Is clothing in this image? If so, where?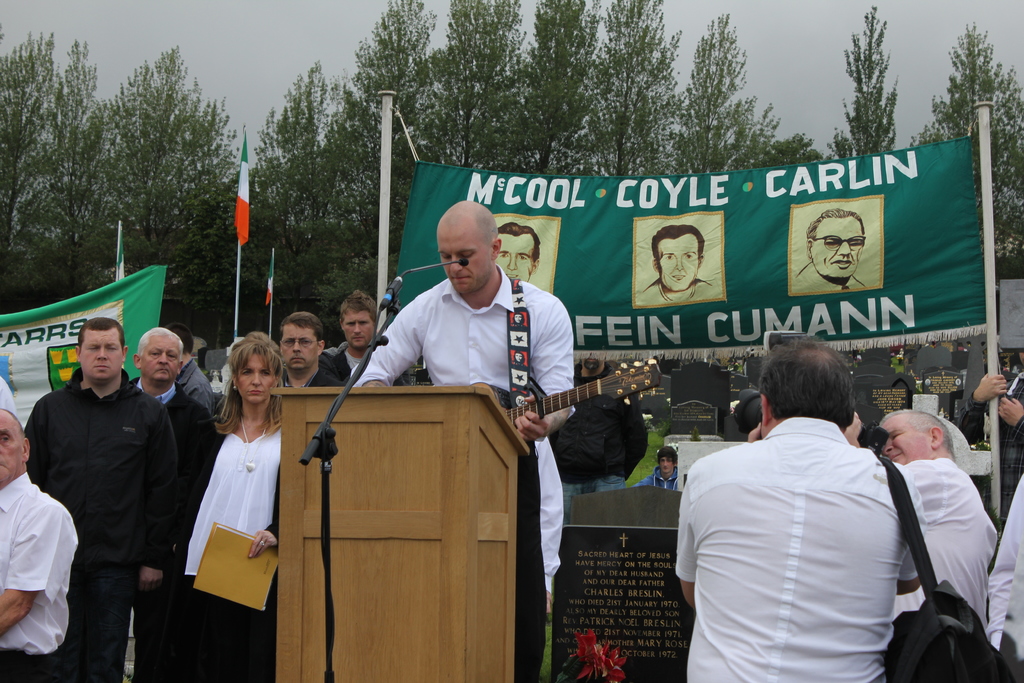
Yes, at 893/456/996/620.
